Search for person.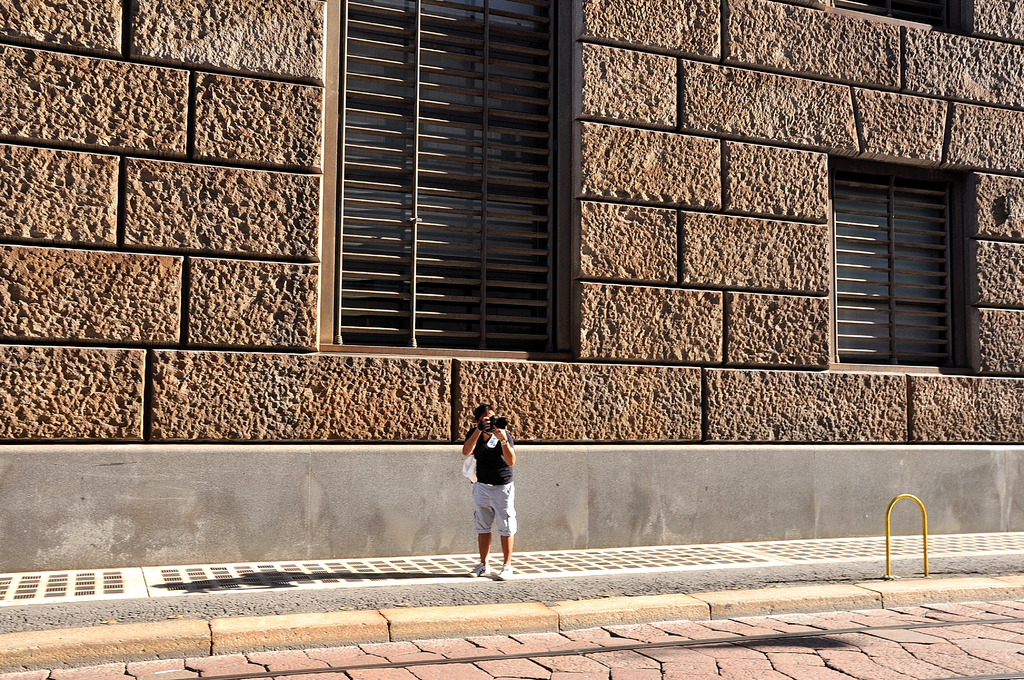
Found at [462,399,528,578].
